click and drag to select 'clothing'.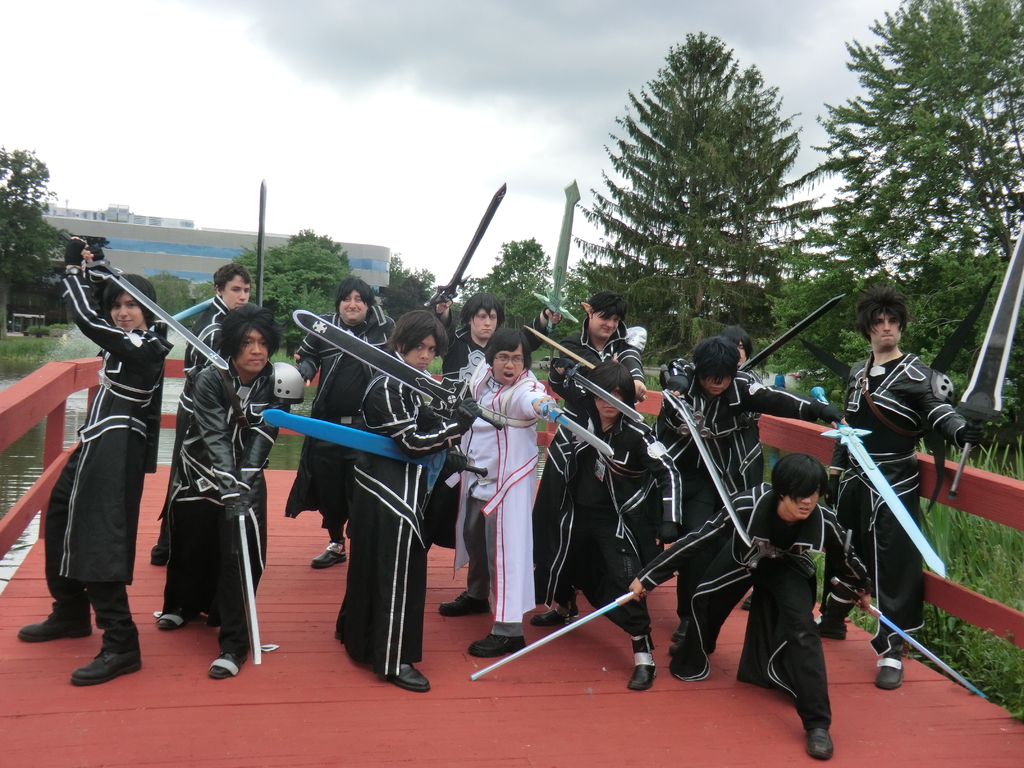
Selection: x1=488 y1=314 x2=652 y2=626.
